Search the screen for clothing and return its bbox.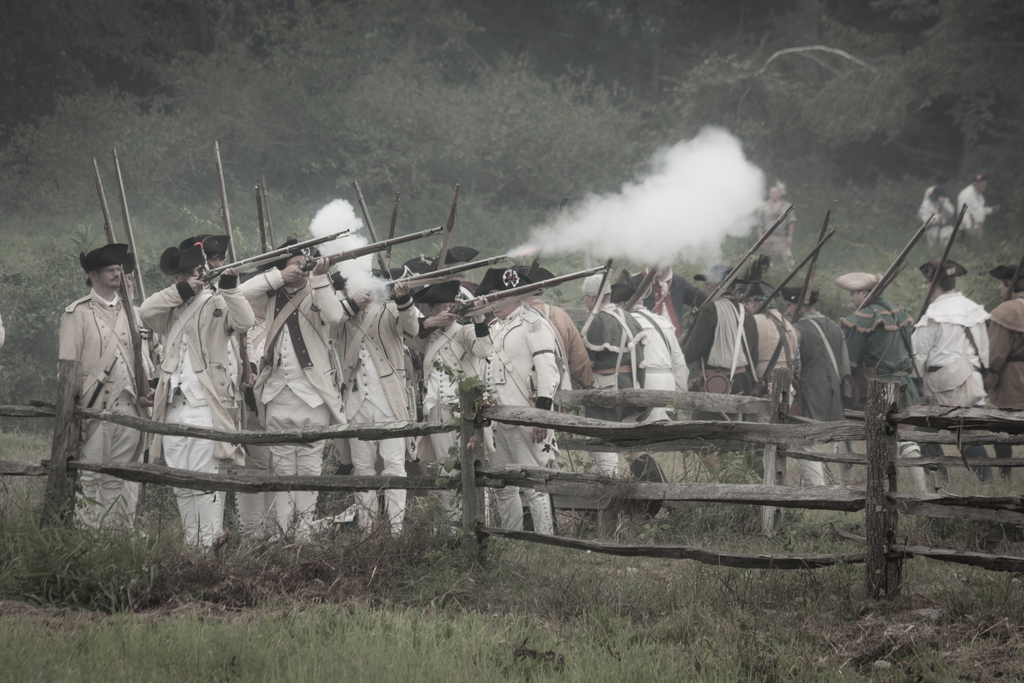
Found: bbox(906, 265, 1012, 430).
